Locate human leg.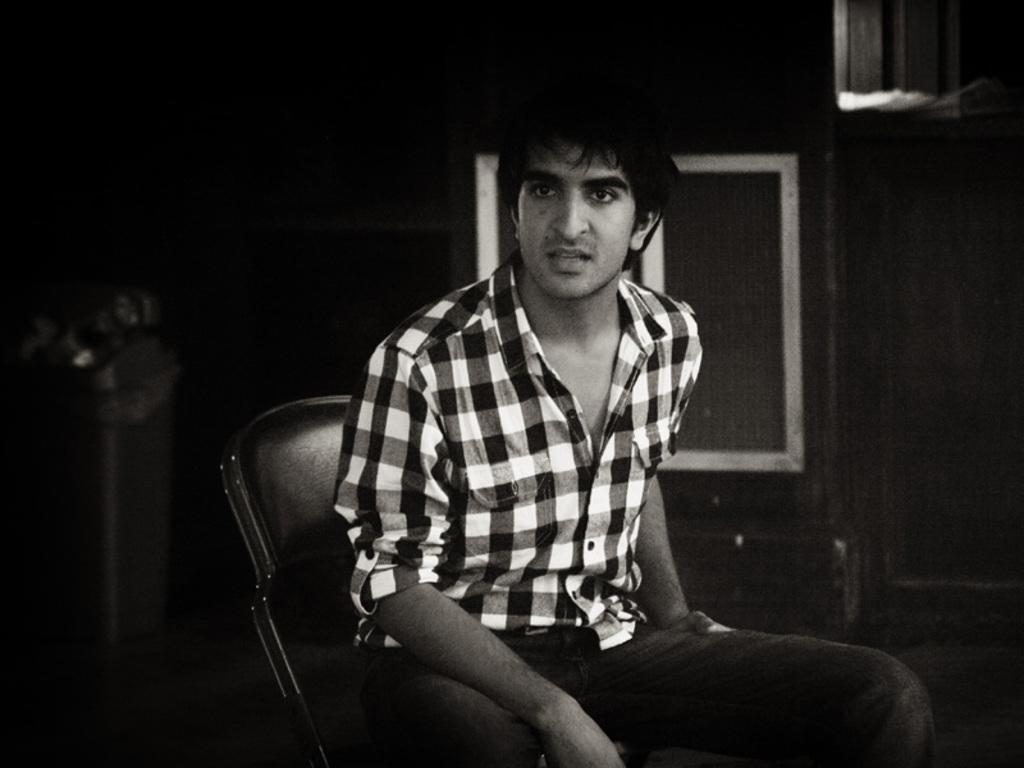
Bounding box: <bbox>358, 630, 603, 767</bbox>.
